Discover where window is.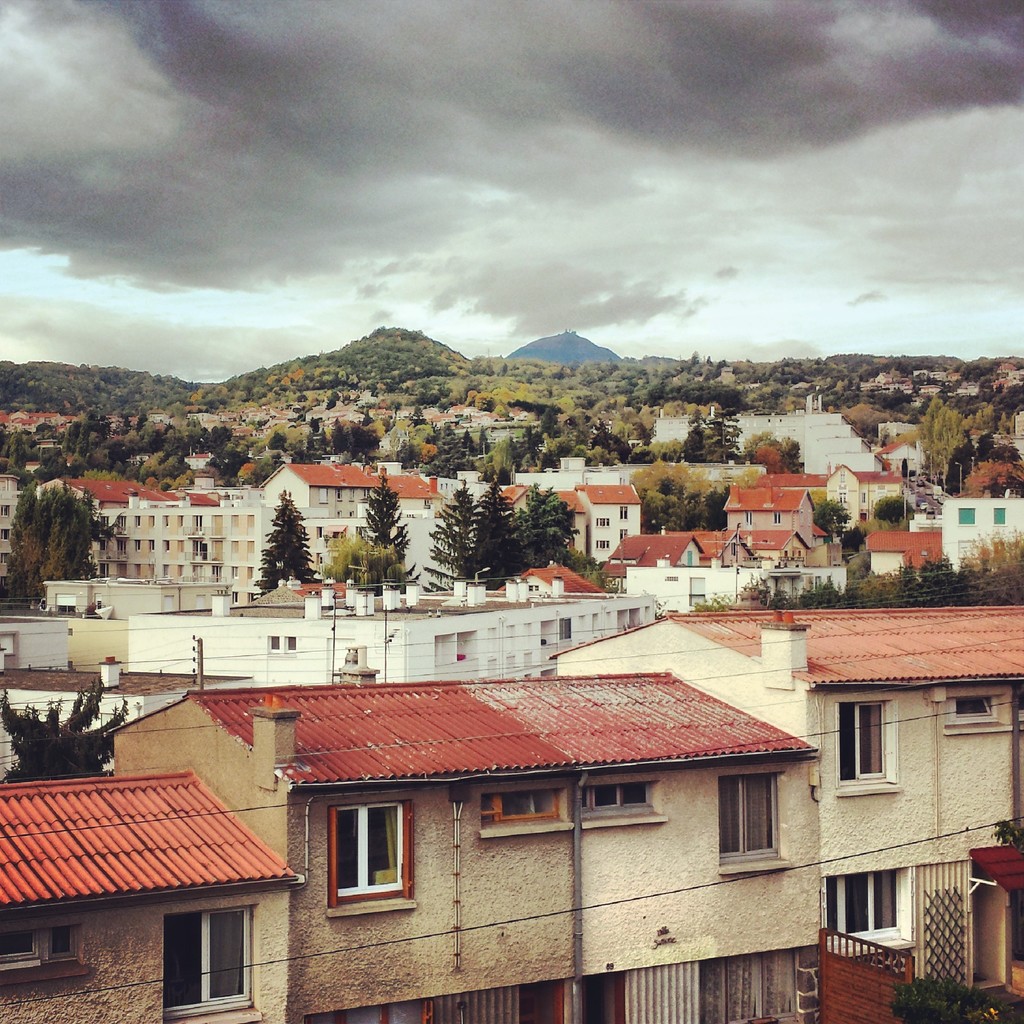
Discovered at (left=331, top=810, right=432, bottom=928).
